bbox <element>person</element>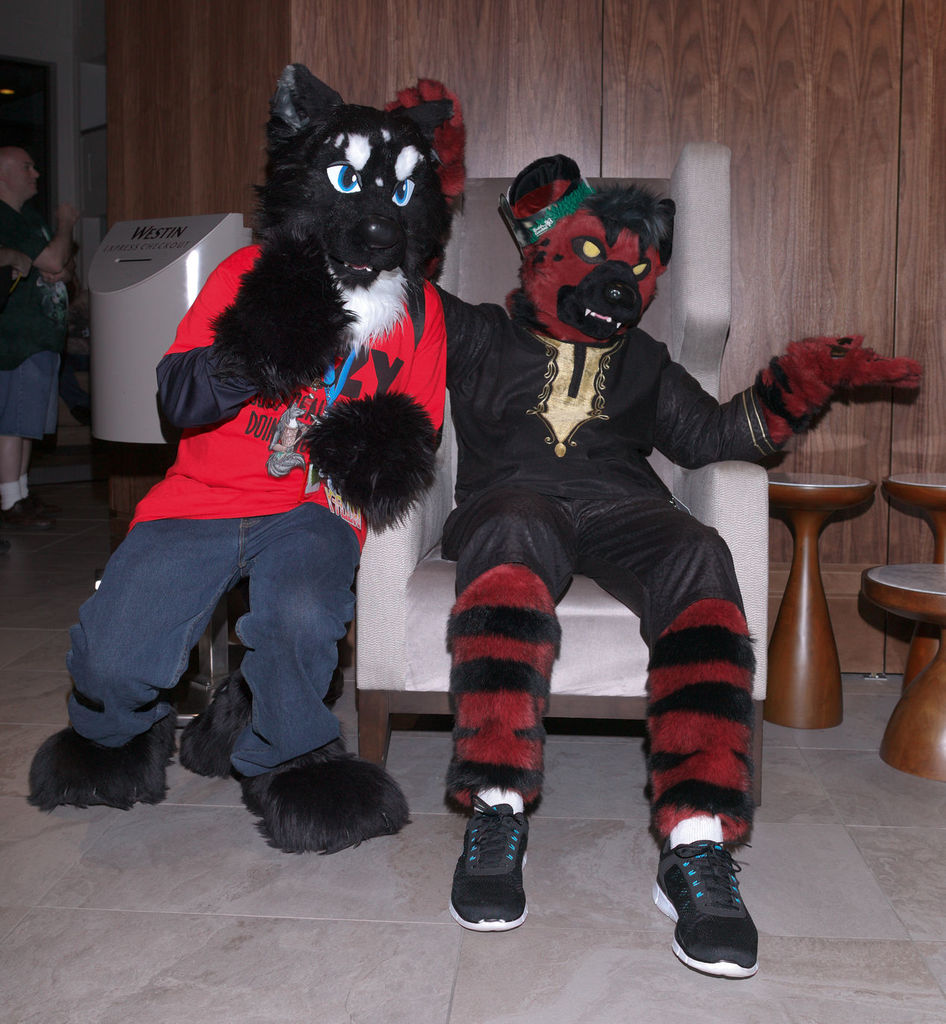
0 146 79 533
